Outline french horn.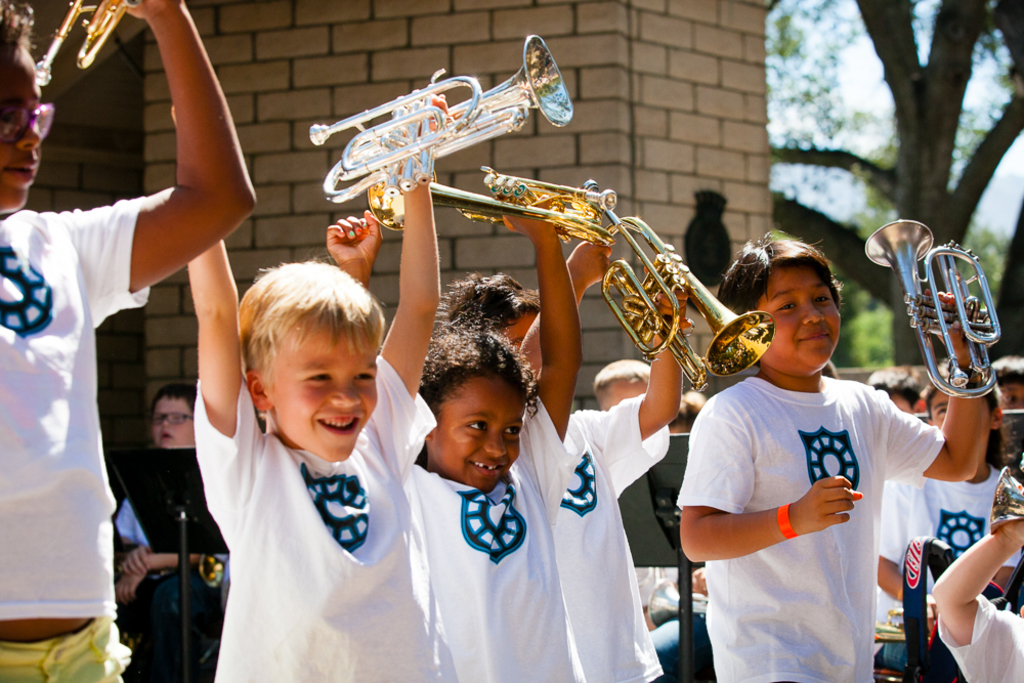
Outline: [left=594, top=197, right=773, bottom=387].
